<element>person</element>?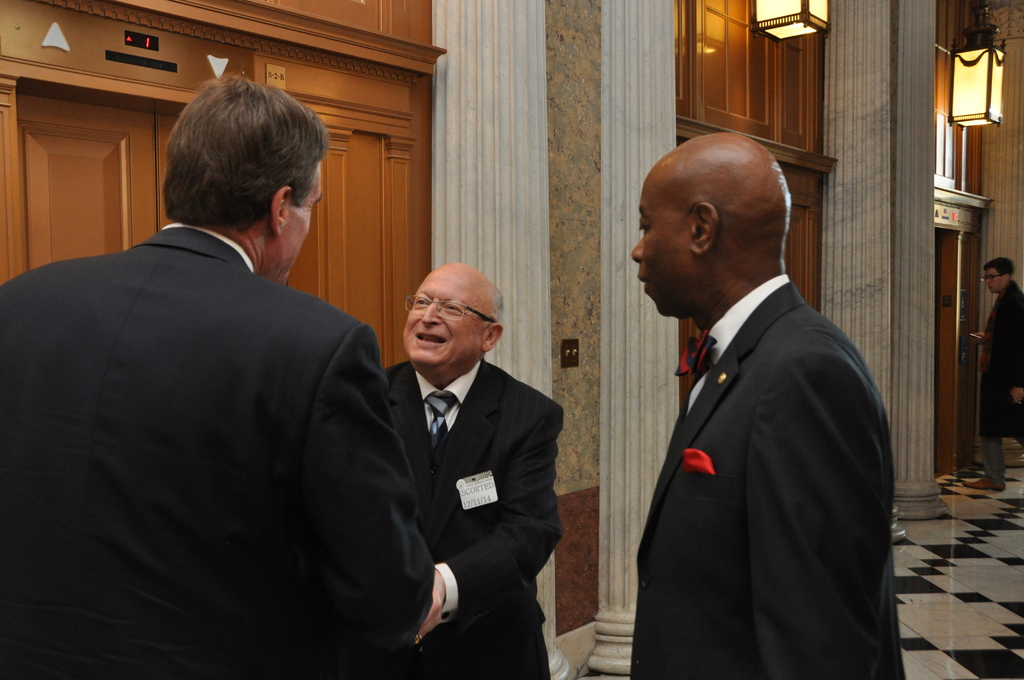
<box>0,71,438,679</box>
